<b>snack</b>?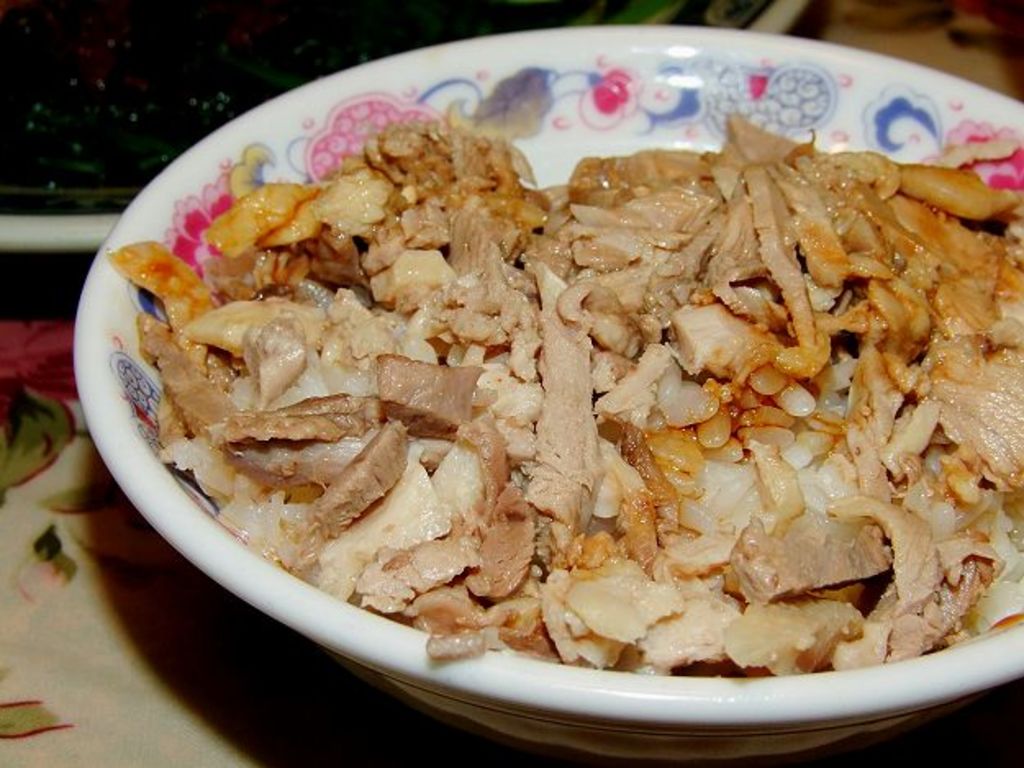
locate(146, 92, 990, 721)
